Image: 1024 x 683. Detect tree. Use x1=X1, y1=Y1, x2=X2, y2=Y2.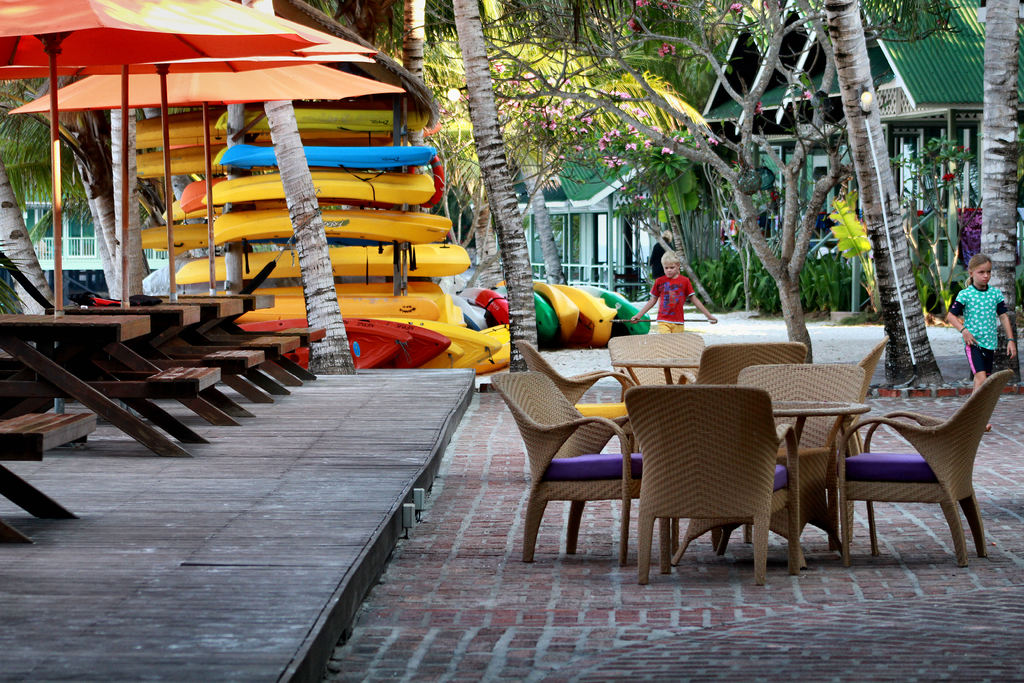
x1=805, y1=0, x2=945, y2=395.
